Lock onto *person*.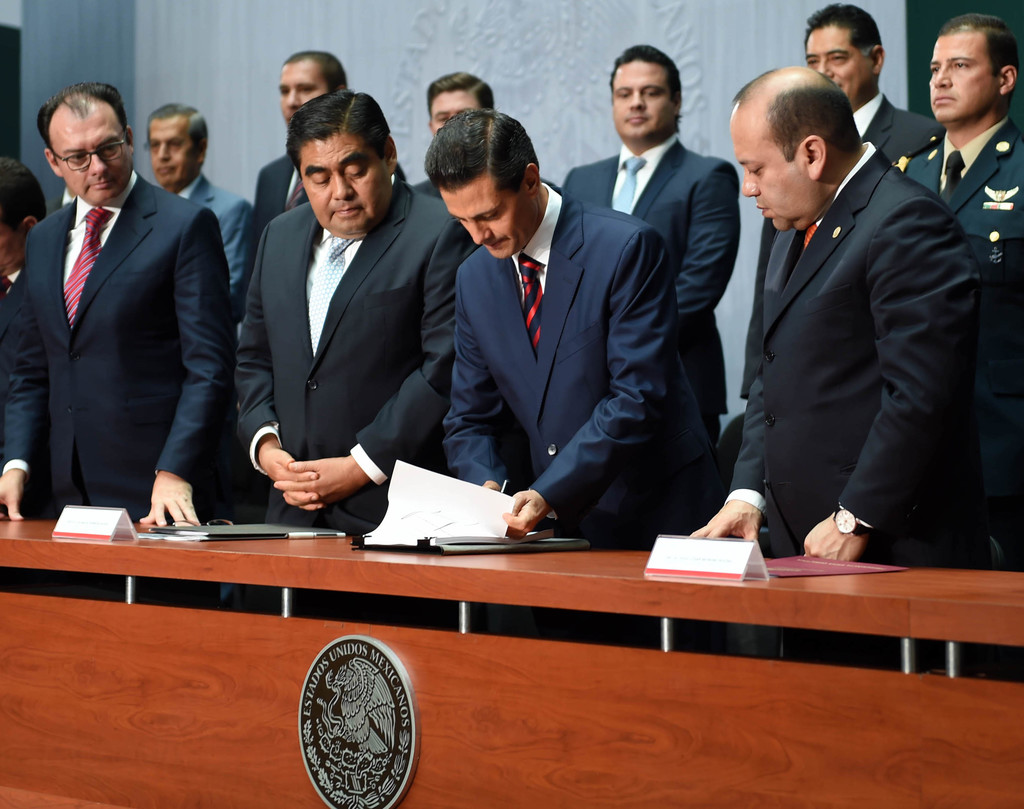
Locked: l=236, t=87, r=477, b=529.
